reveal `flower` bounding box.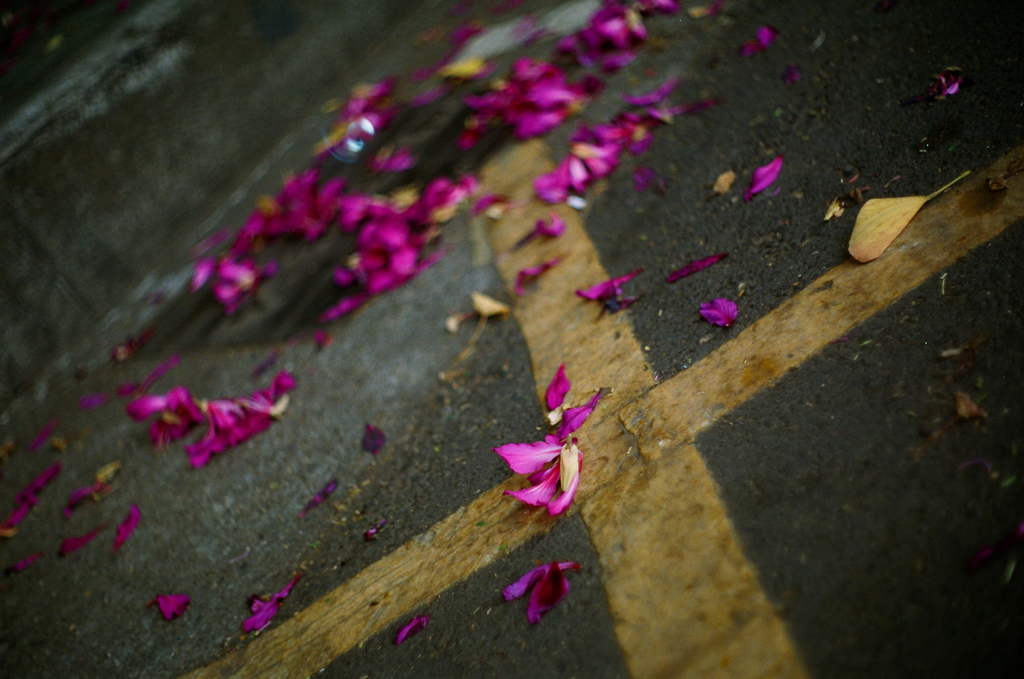
Revealed: x1=486, y1=358, x2=605, y2=527.
